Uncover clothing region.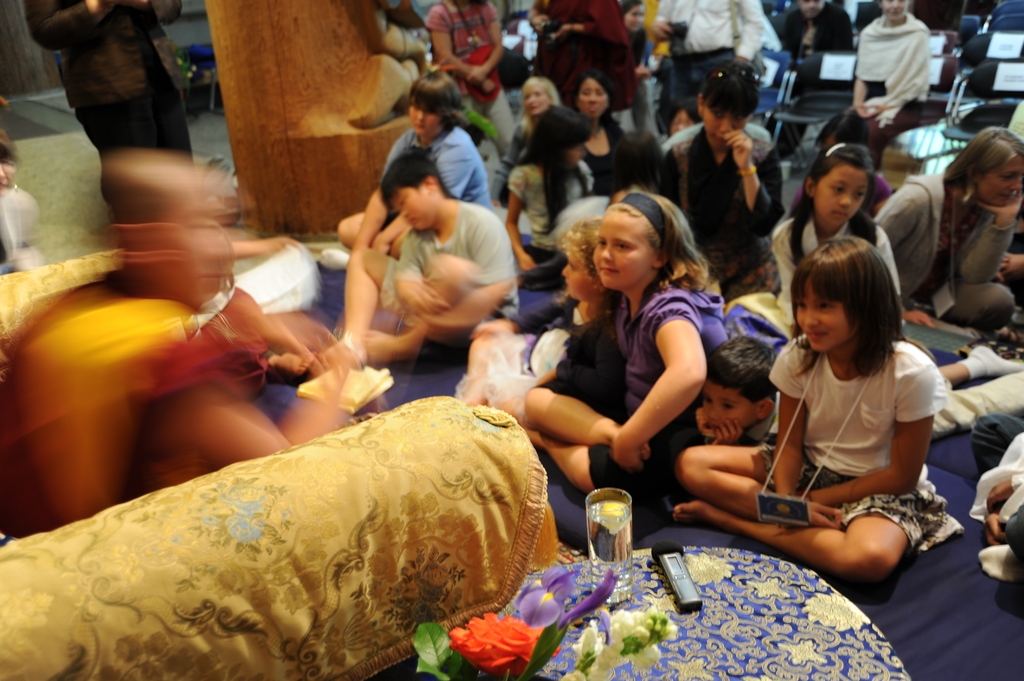
Uncovered: x1=856, y1=149, x2=1015, y2=339.
